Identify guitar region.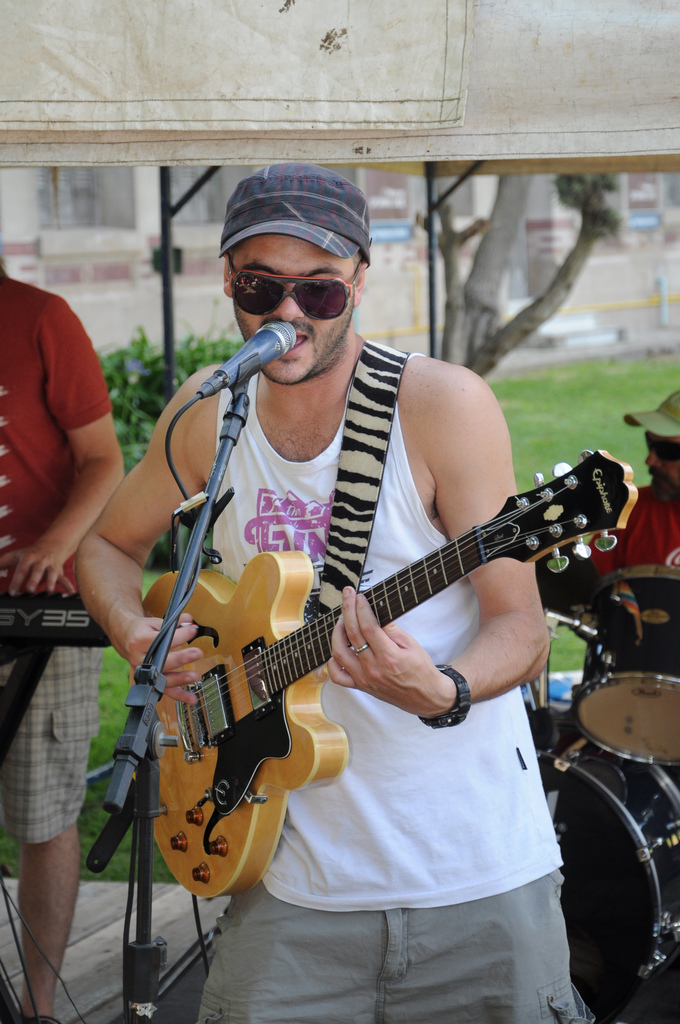
Region: [127,449,635,895].
